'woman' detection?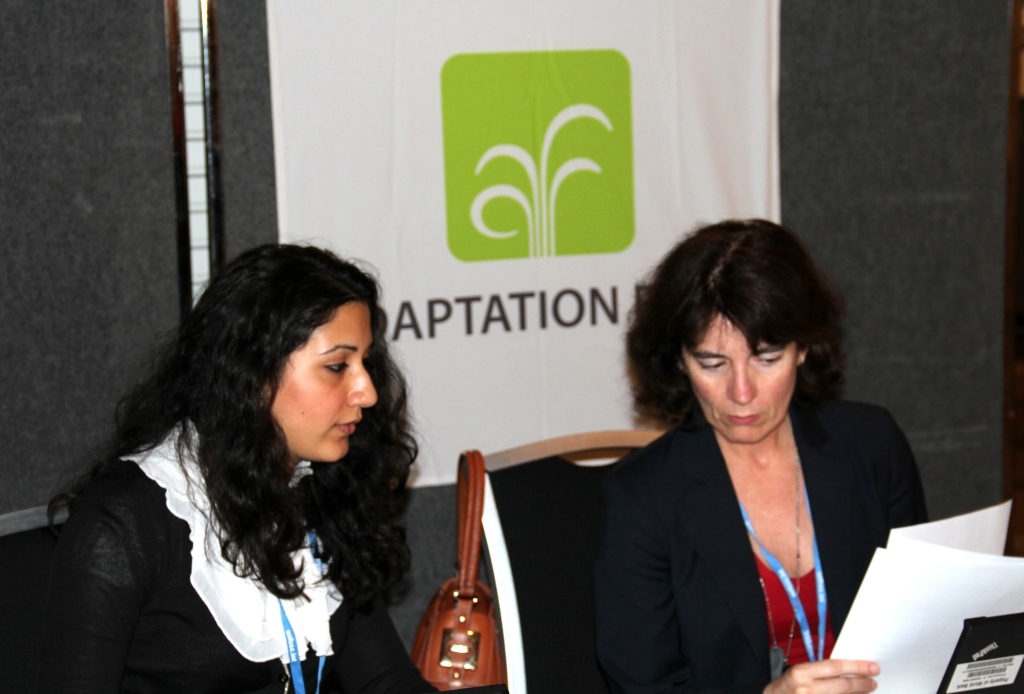
<region>45, 239, 445, 693</region>
